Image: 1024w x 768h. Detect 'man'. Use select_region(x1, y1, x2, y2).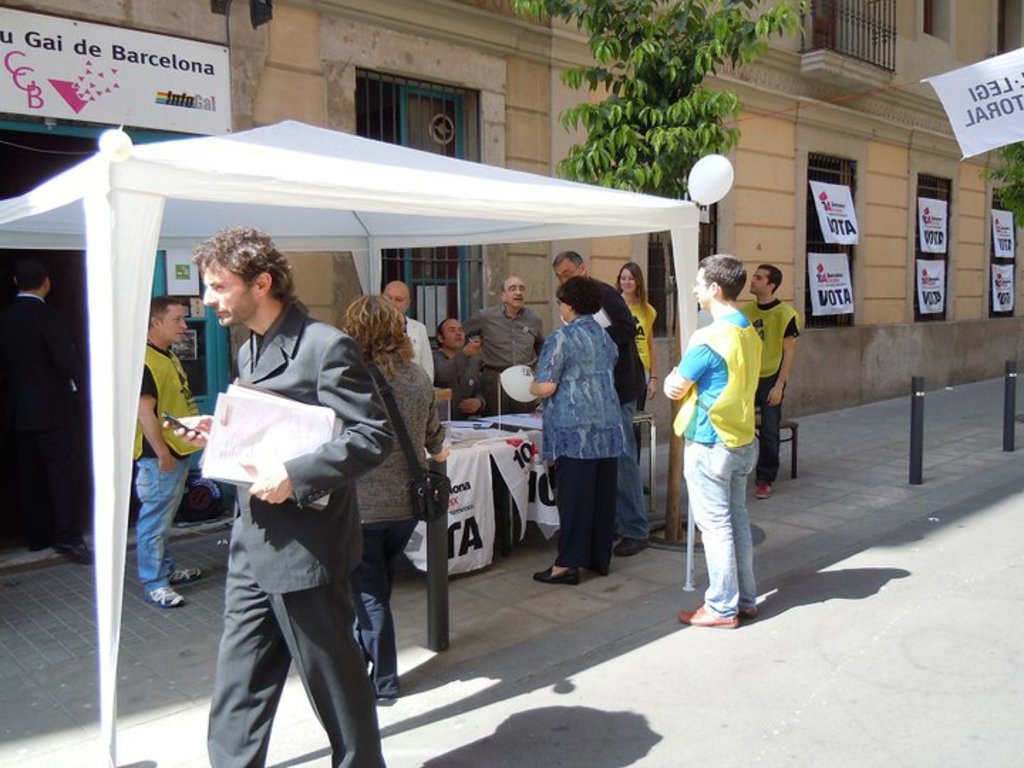
select_region(434, 311, 491, 418).
